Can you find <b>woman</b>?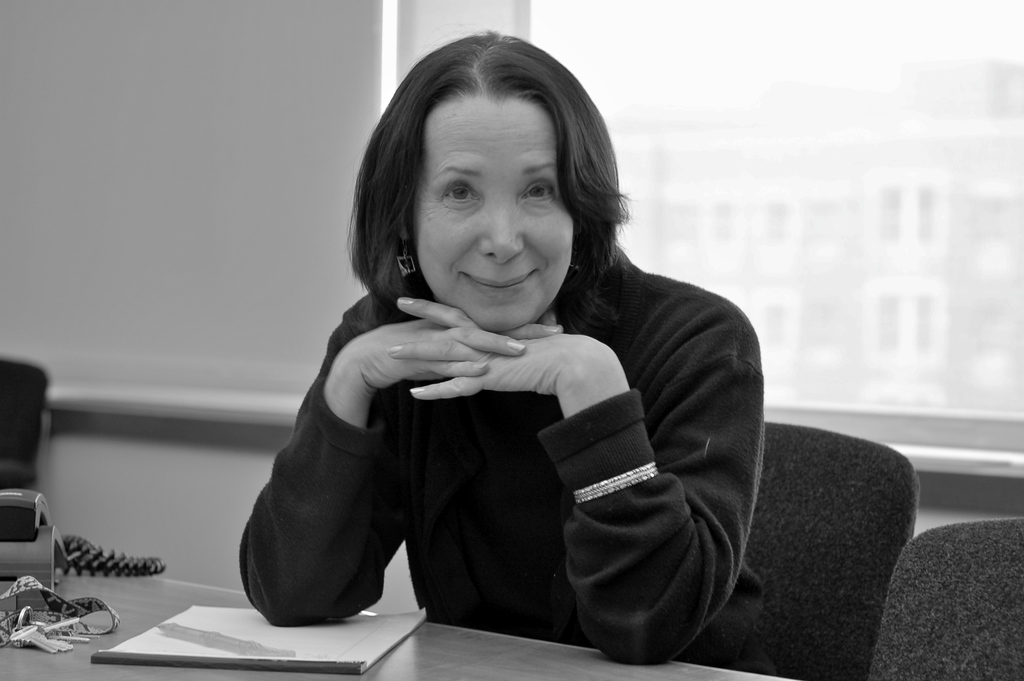
Yes, bounding box: (left=210, top=33, right=804, bottom=665).
